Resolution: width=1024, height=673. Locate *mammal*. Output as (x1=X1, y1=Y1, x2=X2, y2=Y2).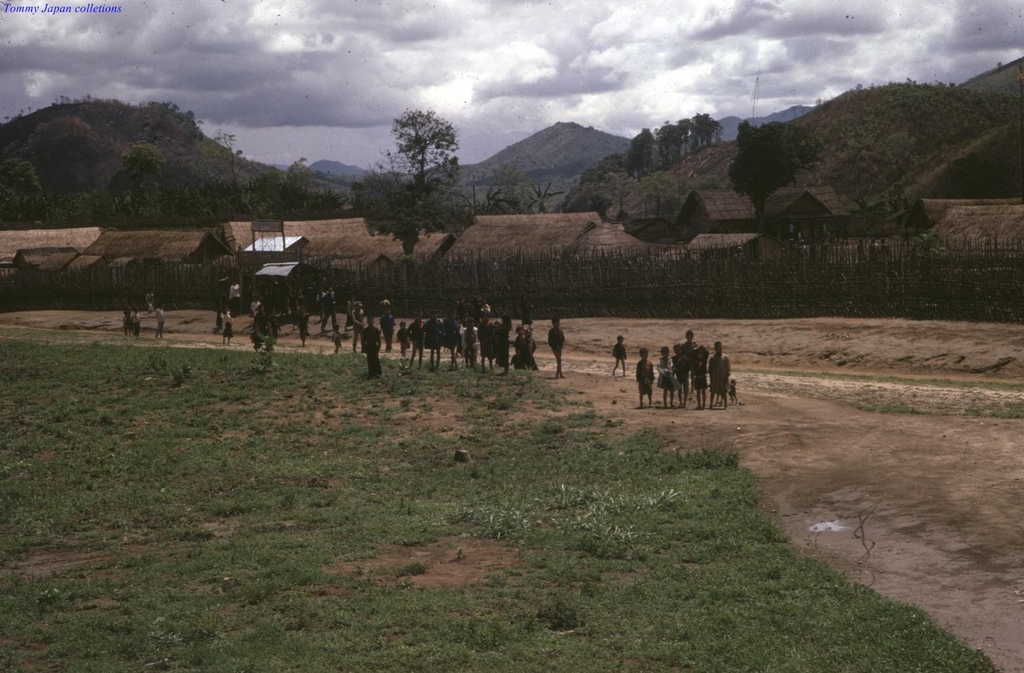
(x1=681, y1=331, x2=697, y2=354).
